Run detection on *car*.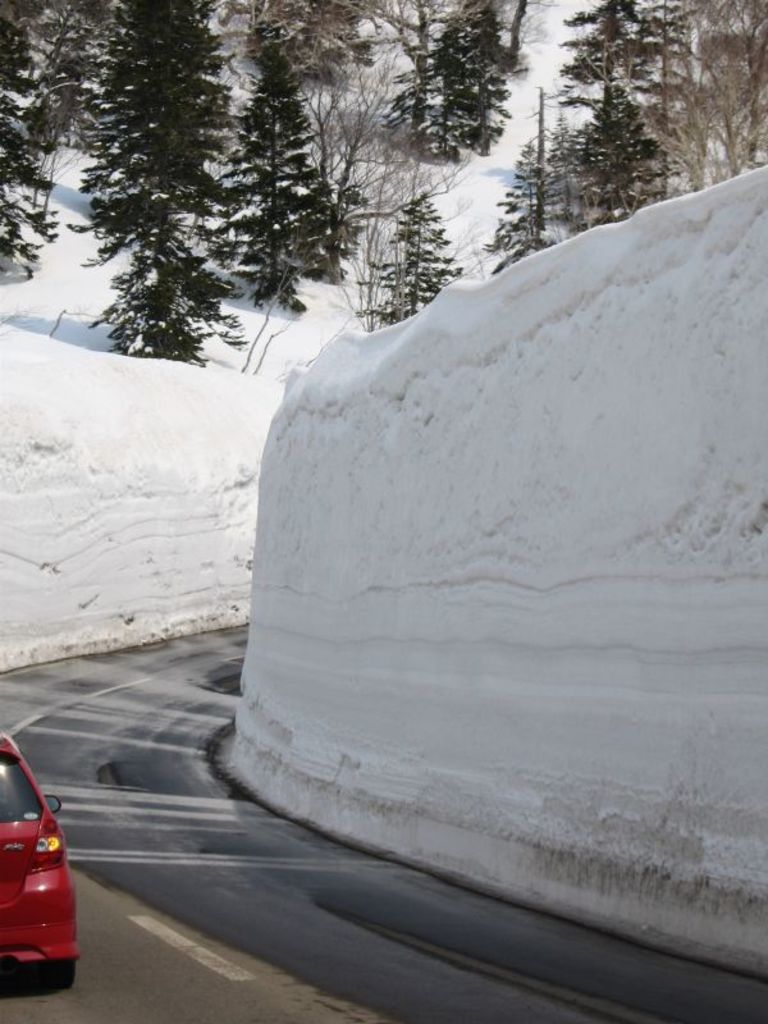
Result: bbox(0, 732, 79, 986).
